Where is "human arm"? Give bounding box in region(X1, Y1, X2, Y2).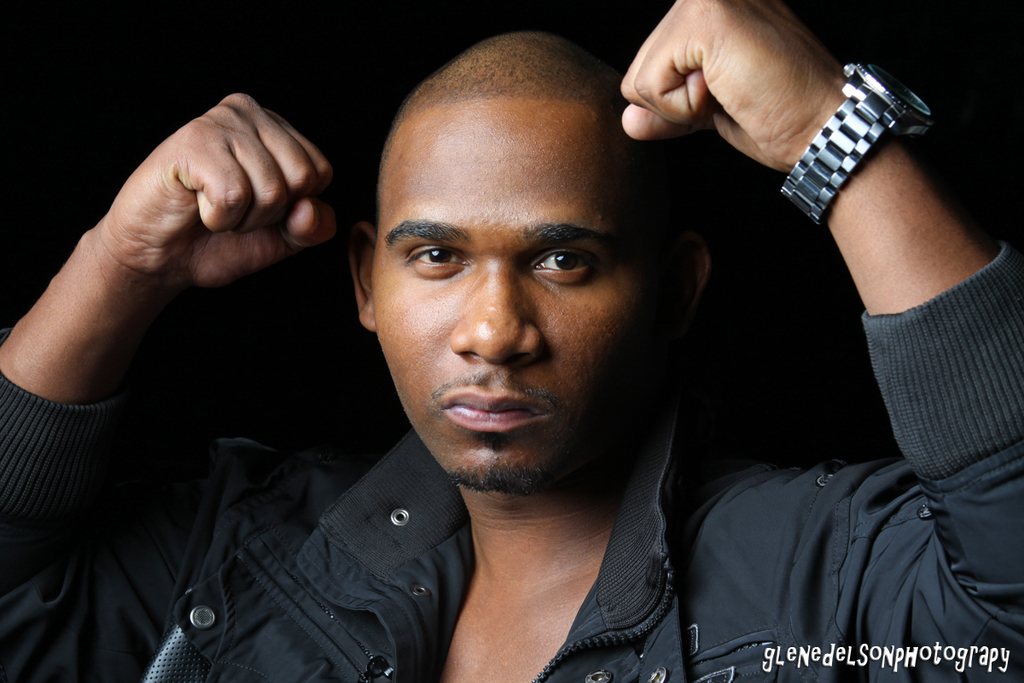
region(10, 83, 361, 444).
